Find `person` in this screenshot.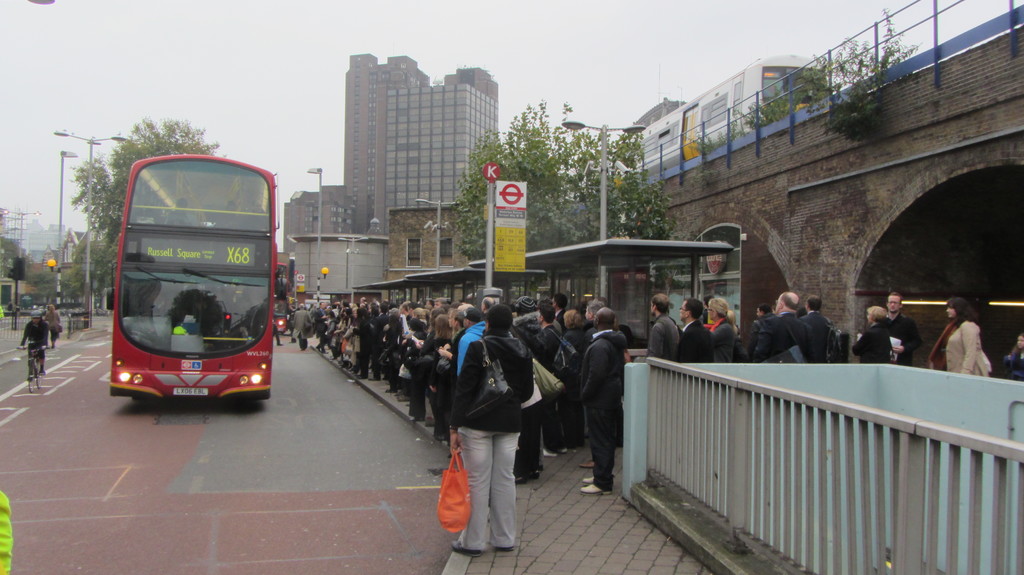
The bounding box for `person` is (x1=38, y1=302, x2=69, y2=333).
